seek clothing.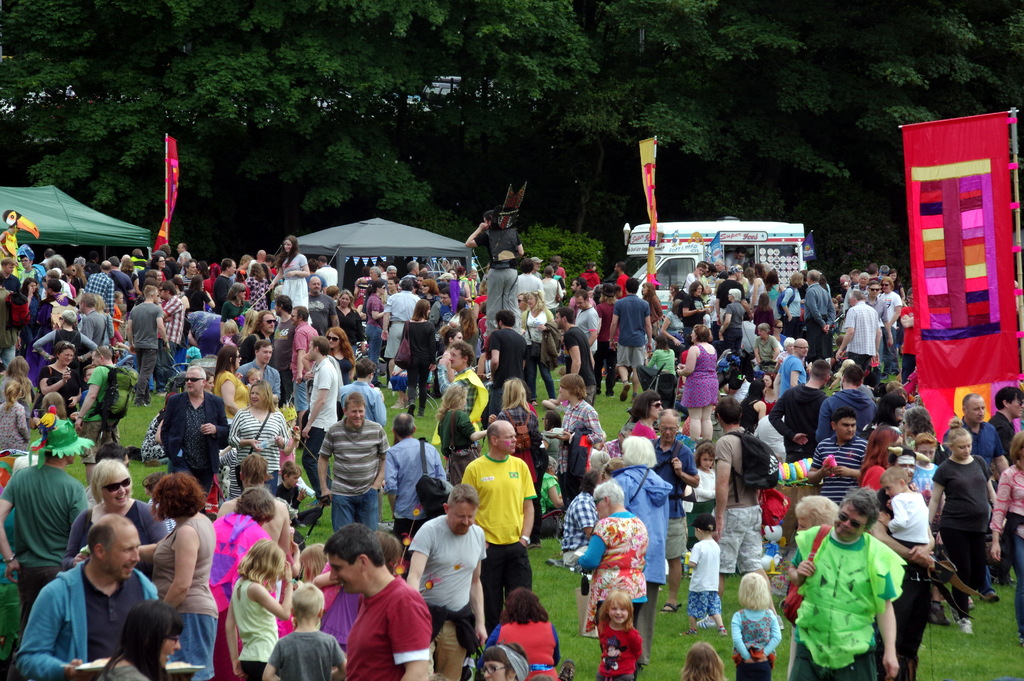
select_region(433, 364, 479, 439).
